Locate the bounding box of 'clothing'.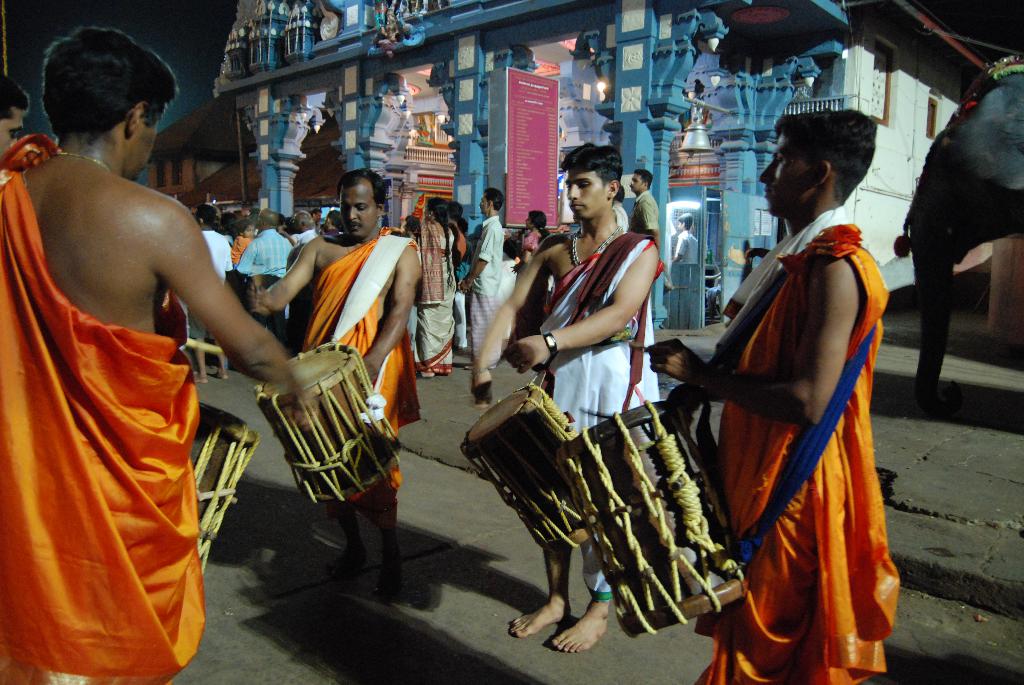
Bounding box: crop(1, 137, 209, 684).
